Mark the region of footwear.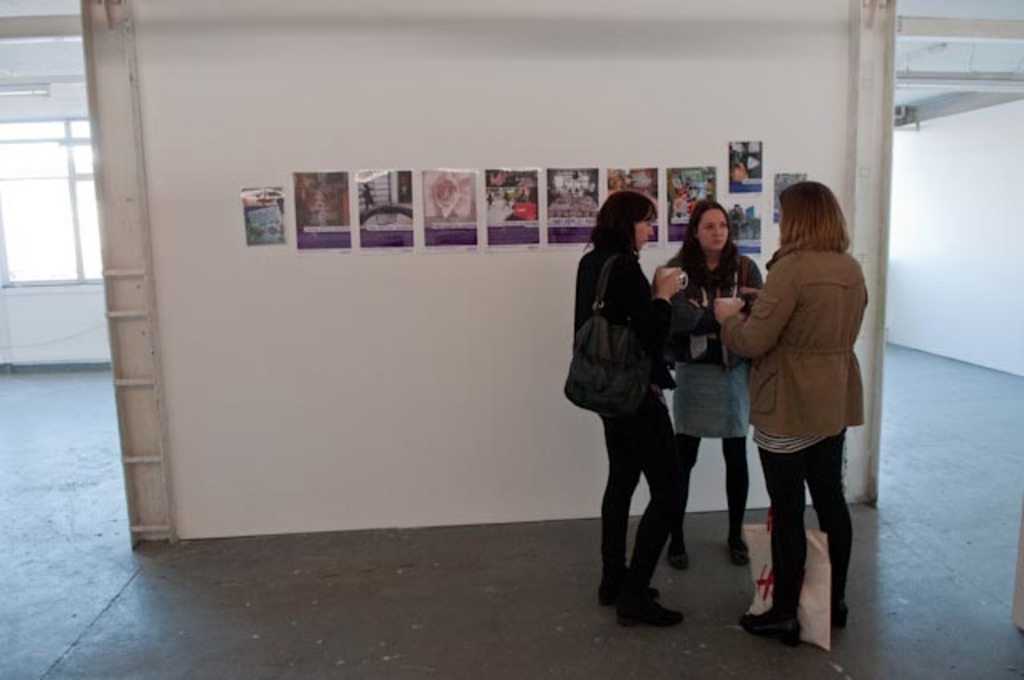
Region: [left=595, top=574, right=658, bottom=603].
